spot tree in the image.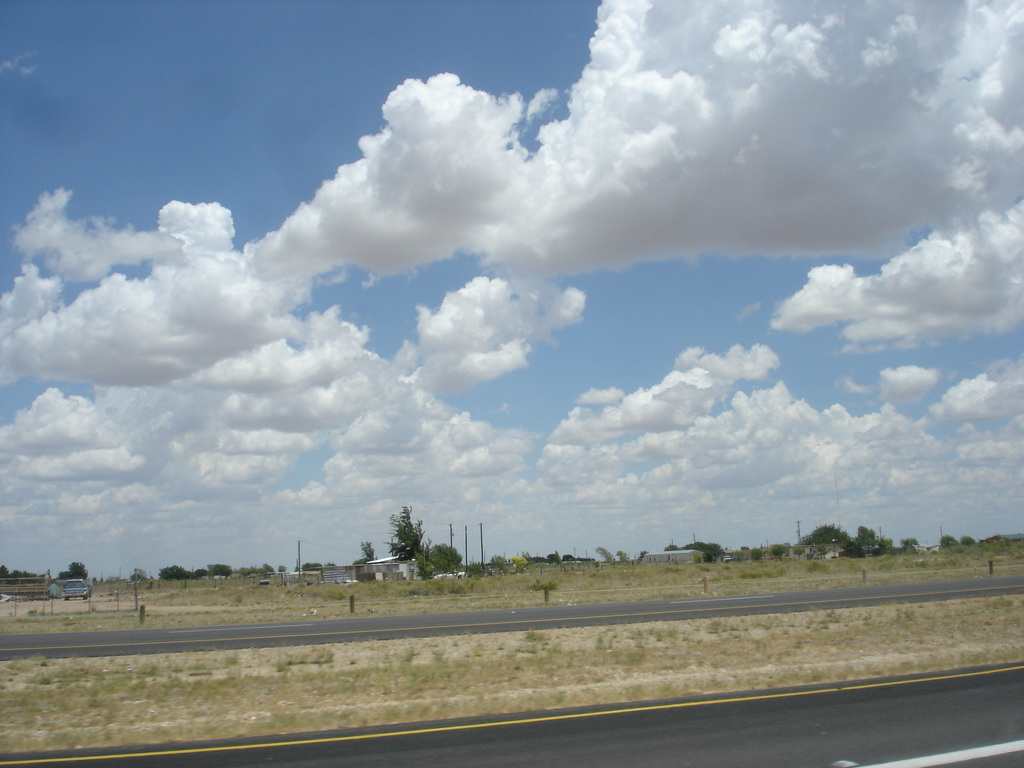
tree found at bbox=[510, 556, 530, 575].
